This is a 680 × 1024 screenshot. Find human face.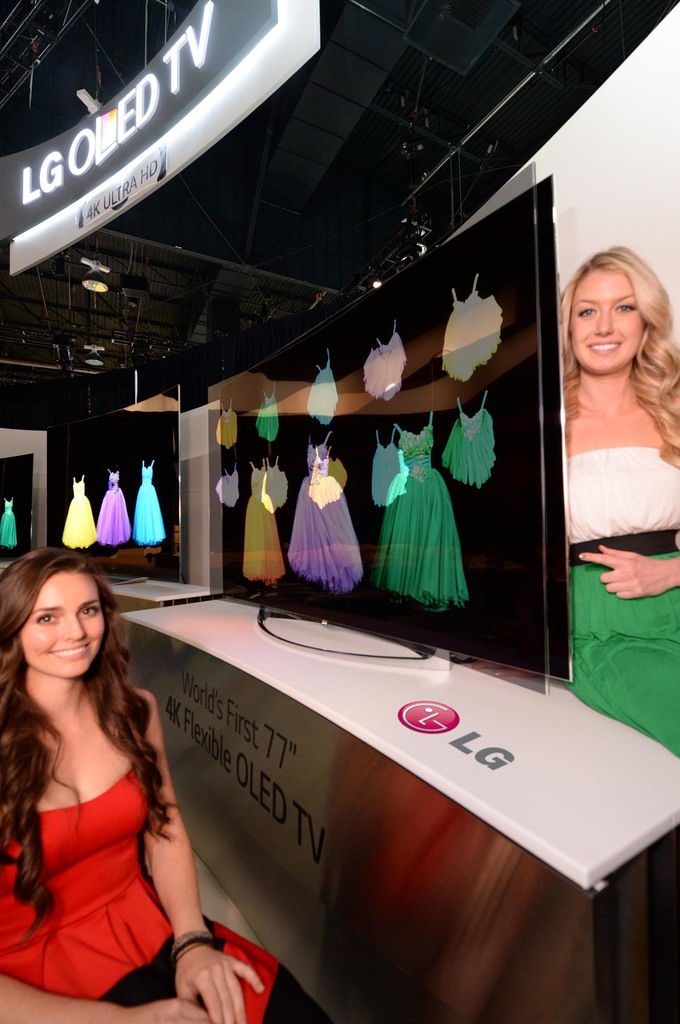
Bounding box: crop(9, 571, 105, 685).
